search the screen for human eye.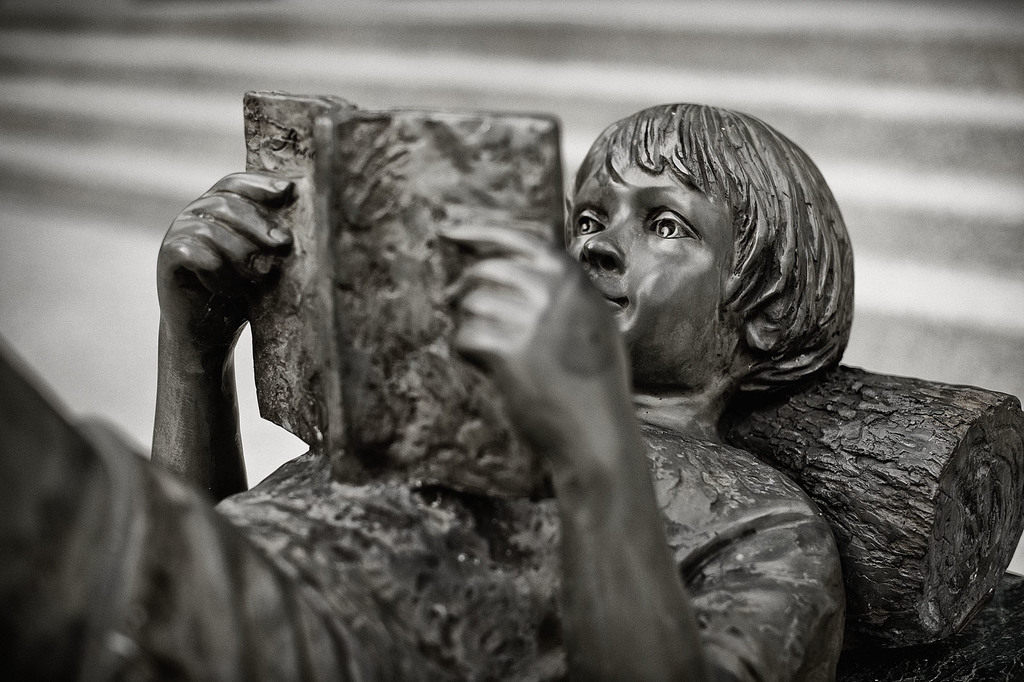
Found at <box>569,209,605,239</box>.
